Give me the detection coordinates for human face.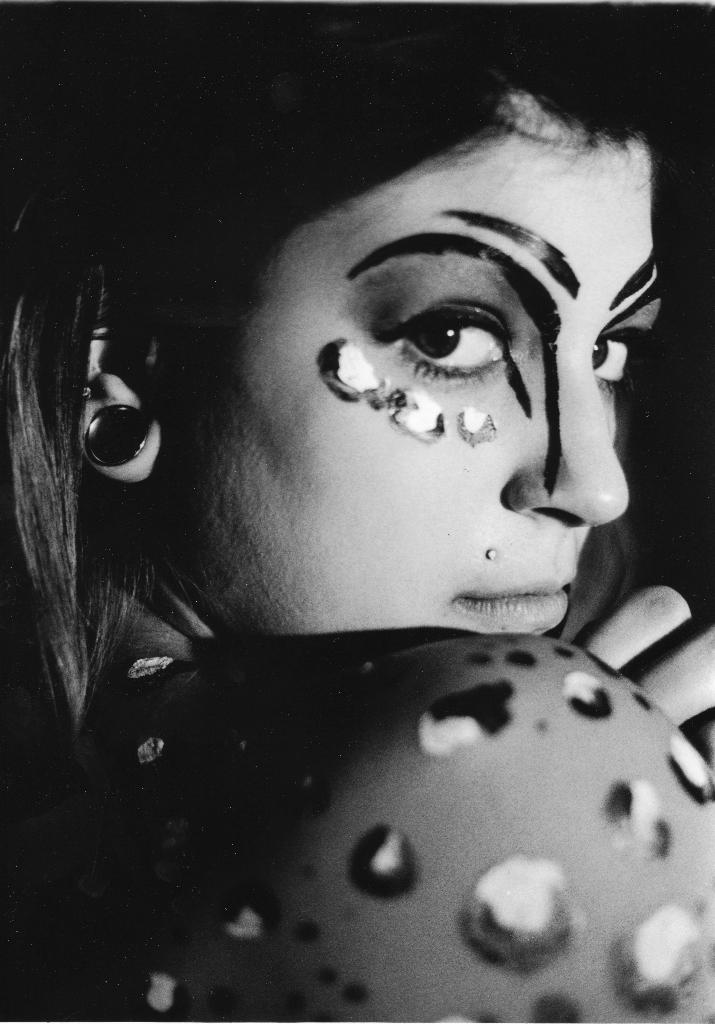
box=[168, 92, 671, 648].
